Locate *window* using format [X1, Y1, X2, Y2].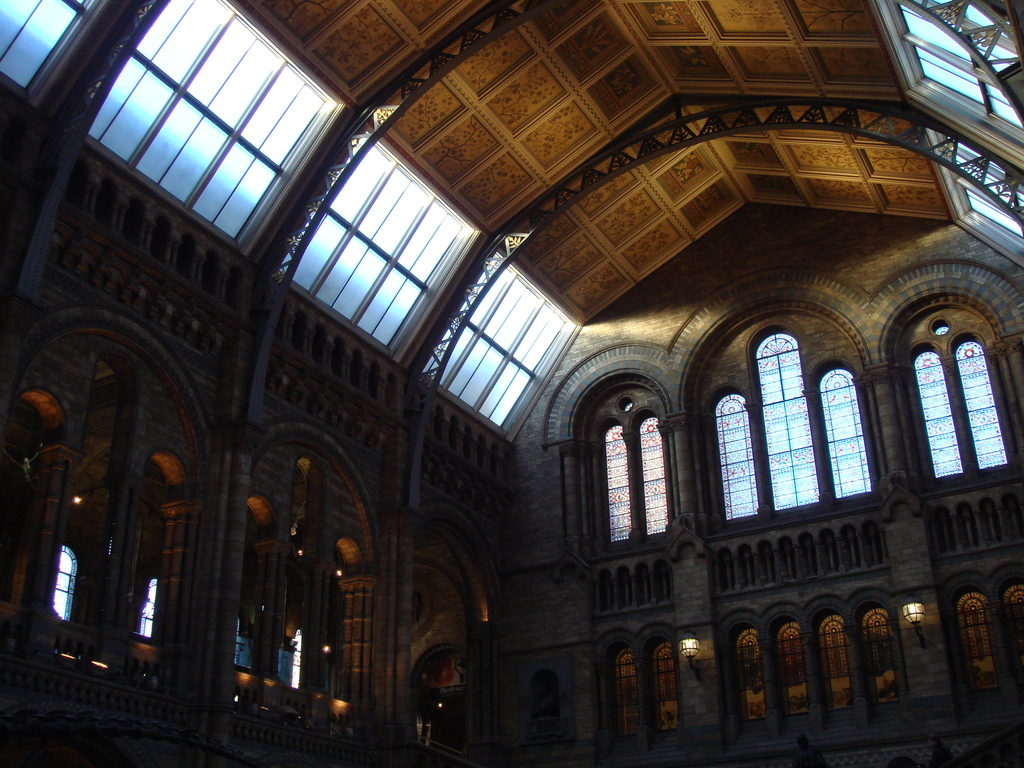
[860, 609, 900, 706].
